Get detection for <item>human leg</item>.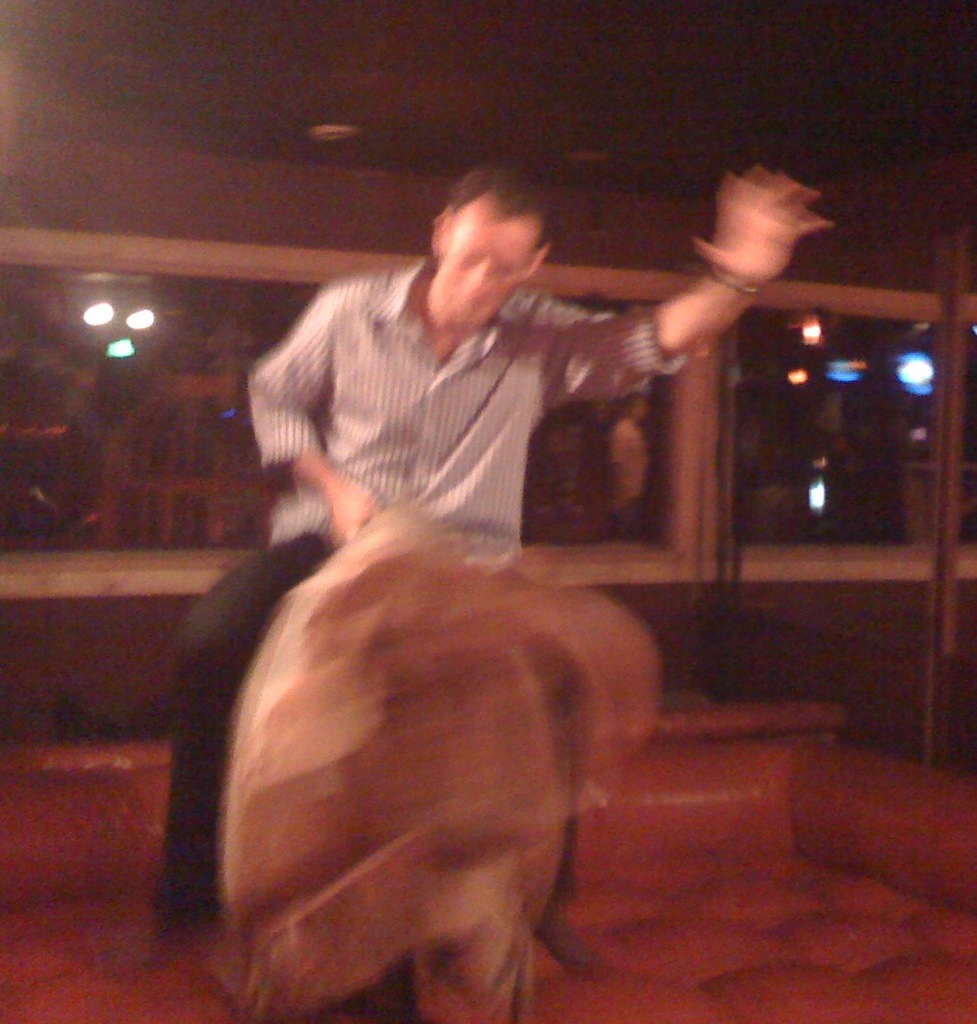
Detection: [left=164, top=526, right=334, bottom=968].
